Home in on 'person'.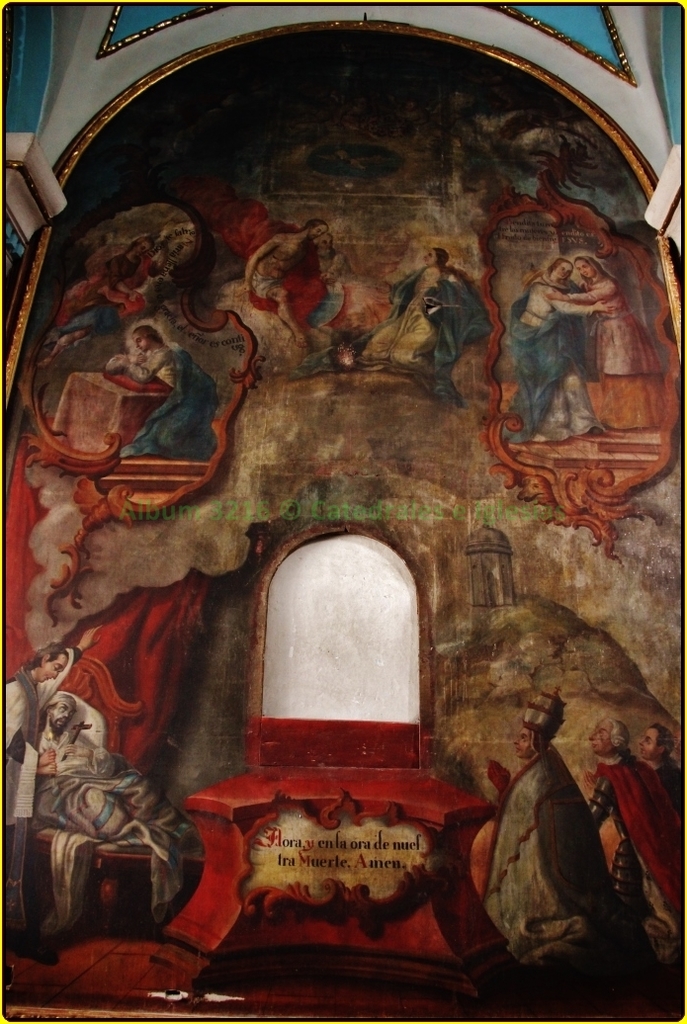
Homed in at 1 633 68 916.
